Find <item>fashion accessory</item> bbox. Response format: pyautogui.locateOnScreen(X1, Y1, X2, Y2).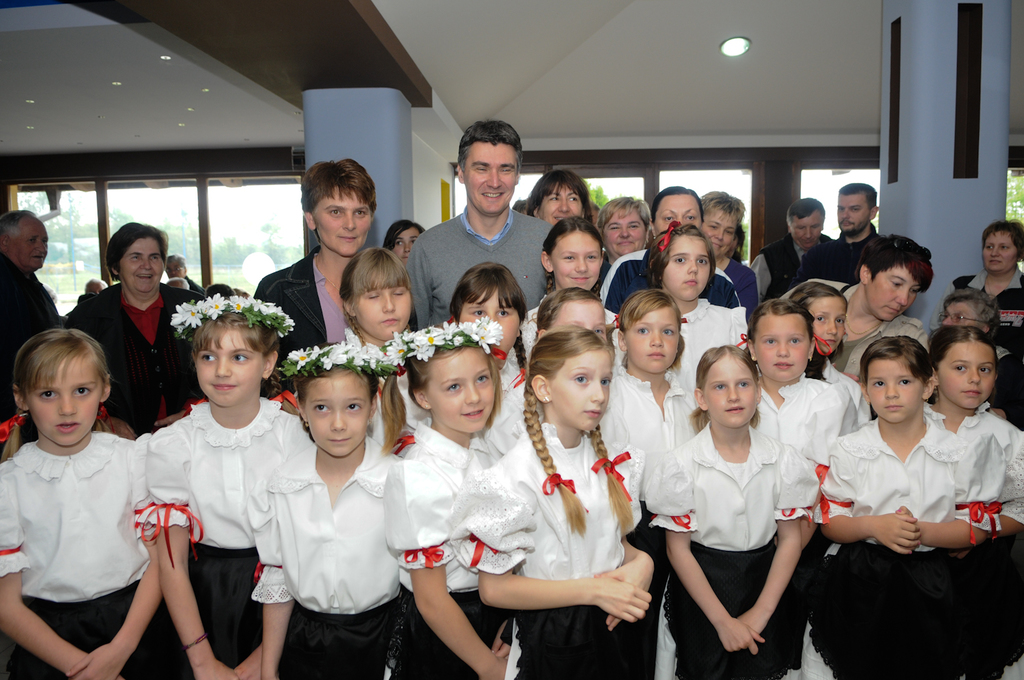
pyautogui.locateOnScreen(952, 500, 984, 543).
